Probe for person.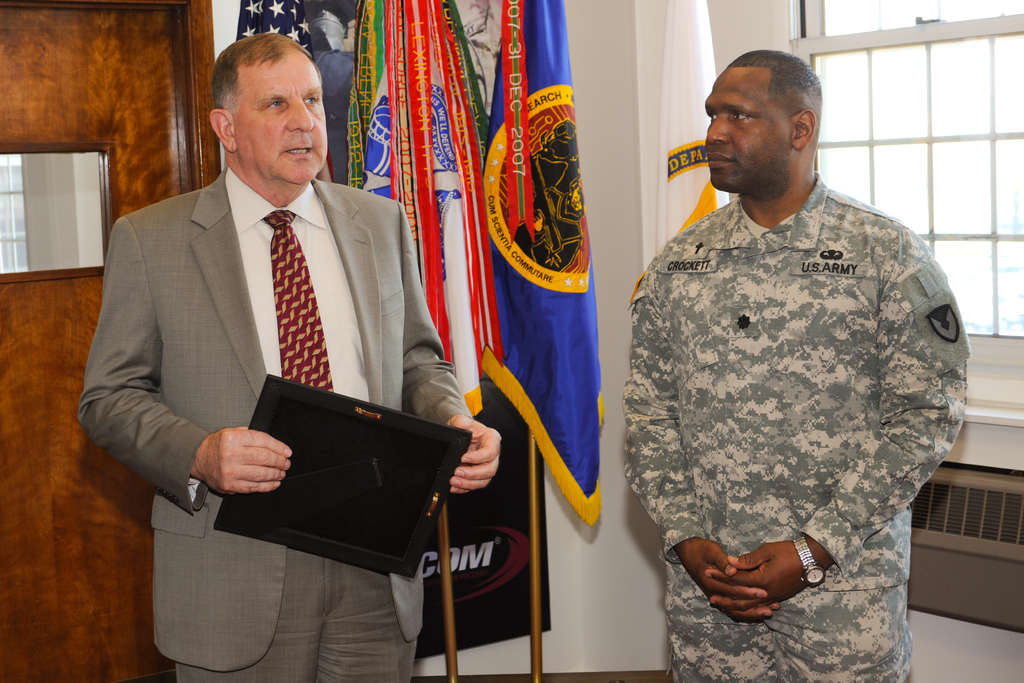
Probe result: (left=77, top=31, right=501, bottom=682).
